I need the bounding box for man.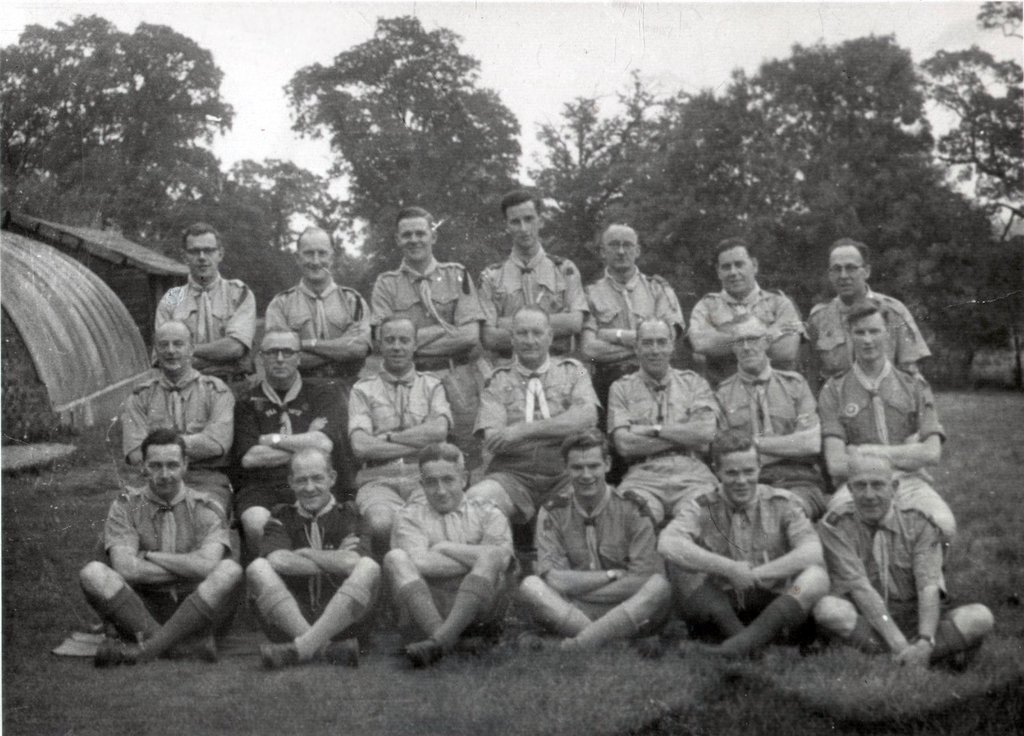
Here it is: locate(612, 320, 728, 520).
